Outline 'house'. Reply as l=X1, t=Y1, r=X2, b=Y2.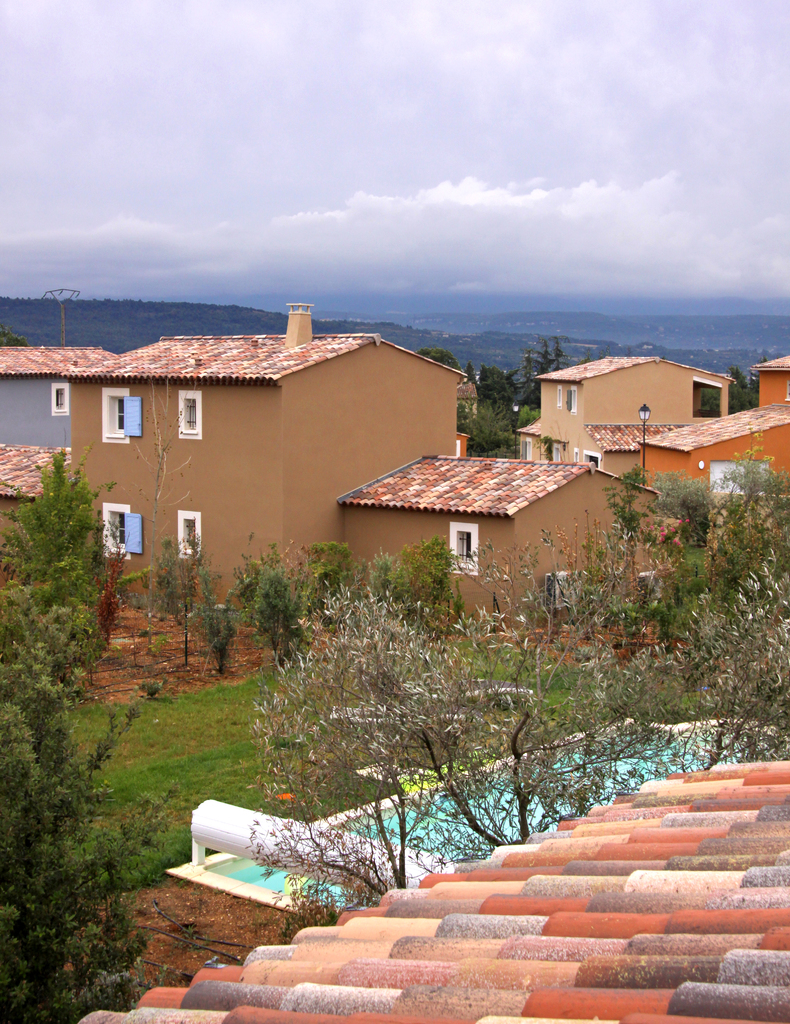
l=64, t=305, r=461, b=612.
